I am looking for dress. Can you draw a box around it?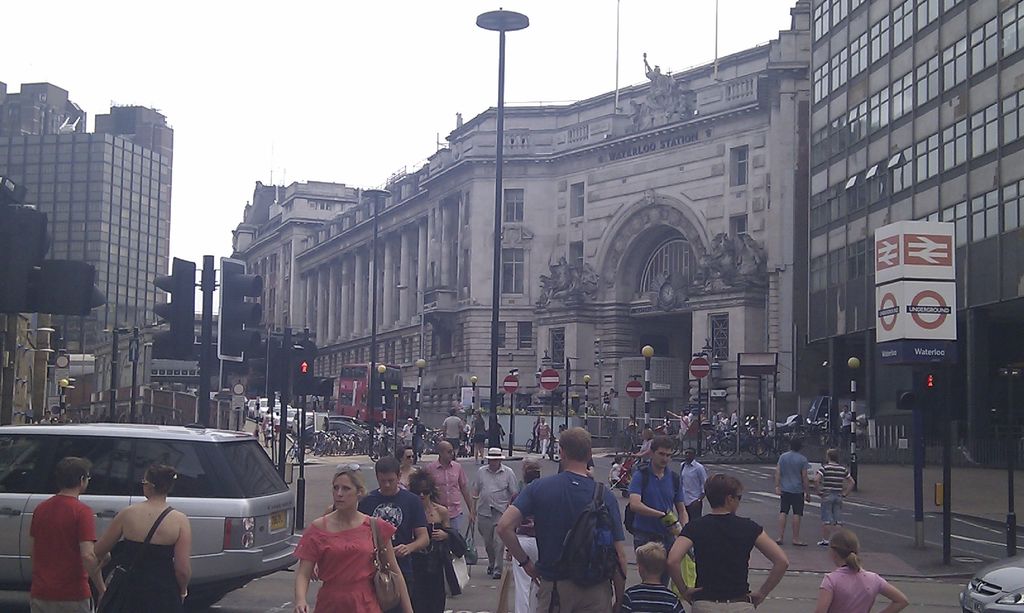
Sure, the bounding box is (295, 519, 399, 612).
